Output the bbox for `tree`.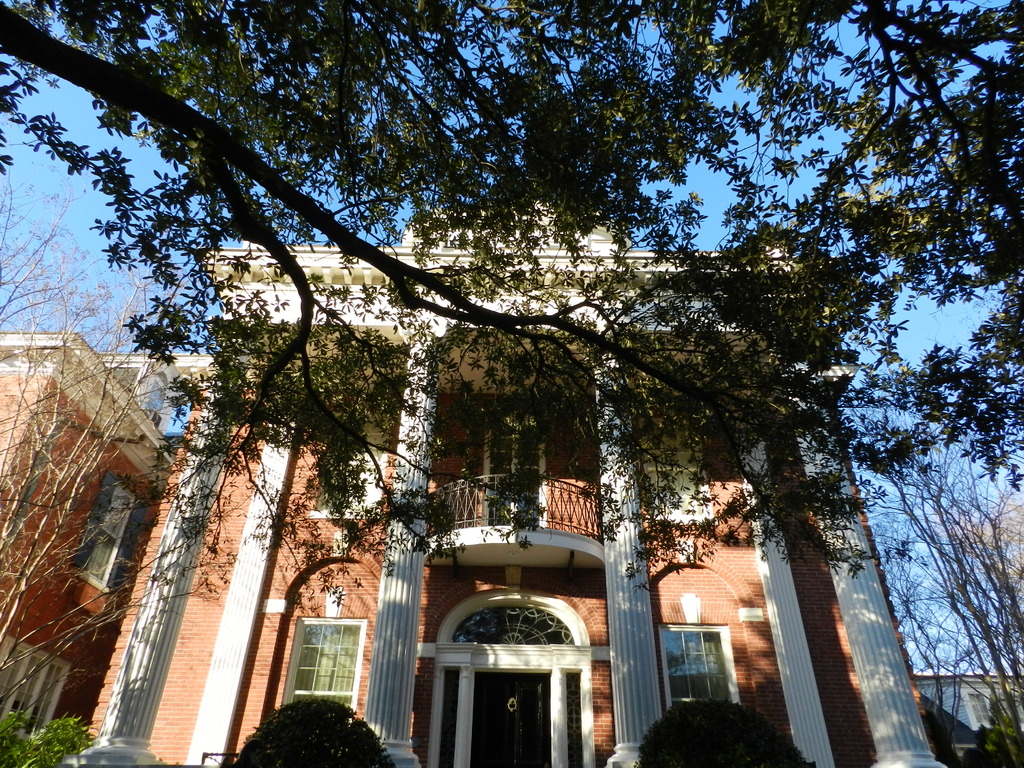
<region>0, 134, 208, 767</region>.
